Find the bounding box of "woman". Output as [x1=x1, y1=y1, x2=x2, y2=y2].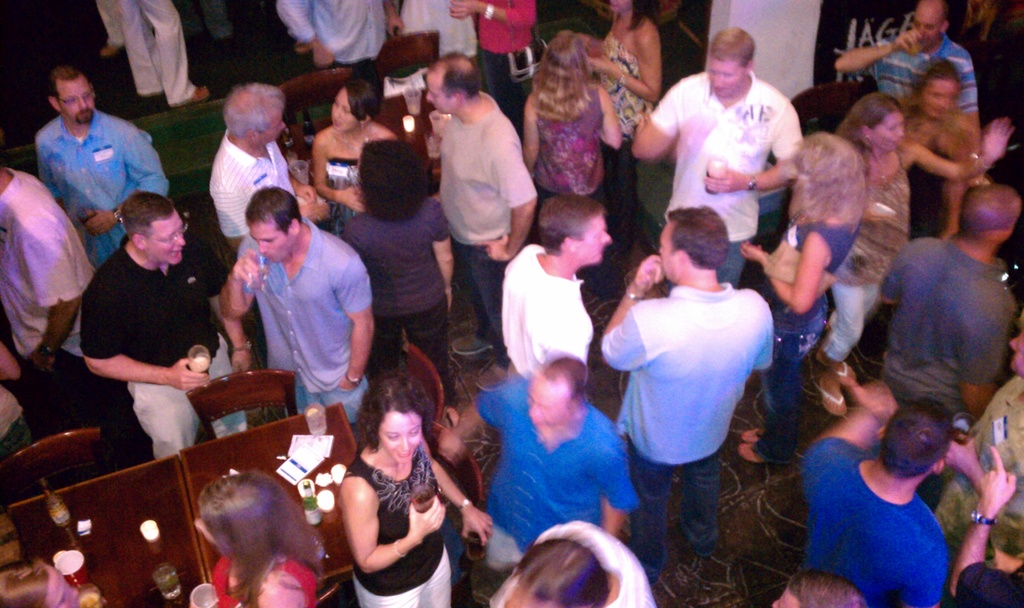
[x1=584, y1=0, x2=670, y2=253].
